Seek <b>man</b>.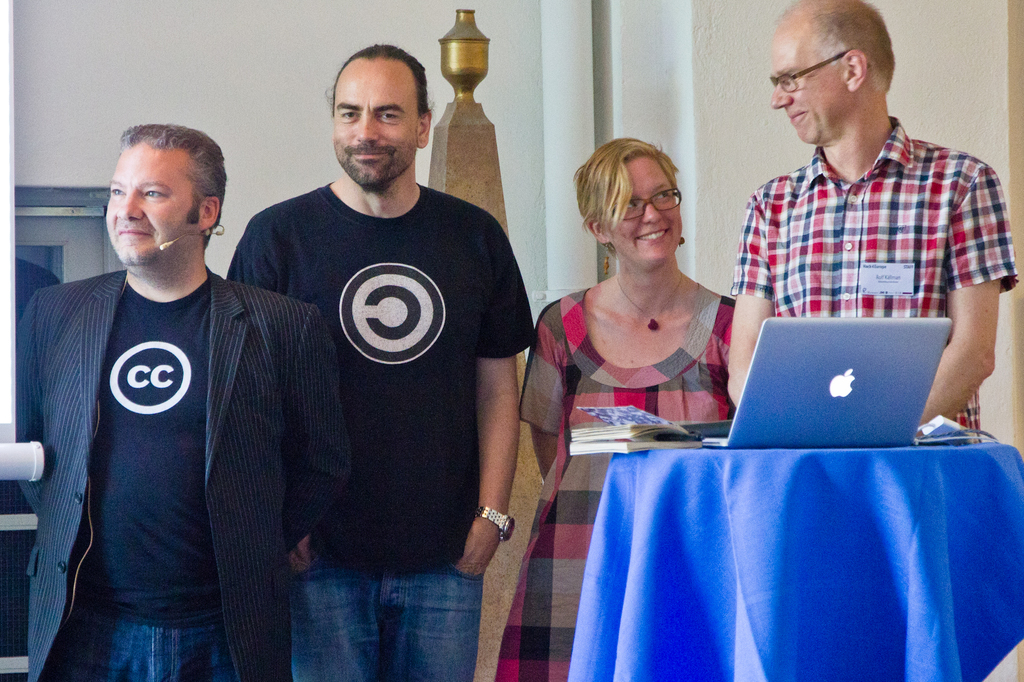
locate(23, 96, 314, 671).
